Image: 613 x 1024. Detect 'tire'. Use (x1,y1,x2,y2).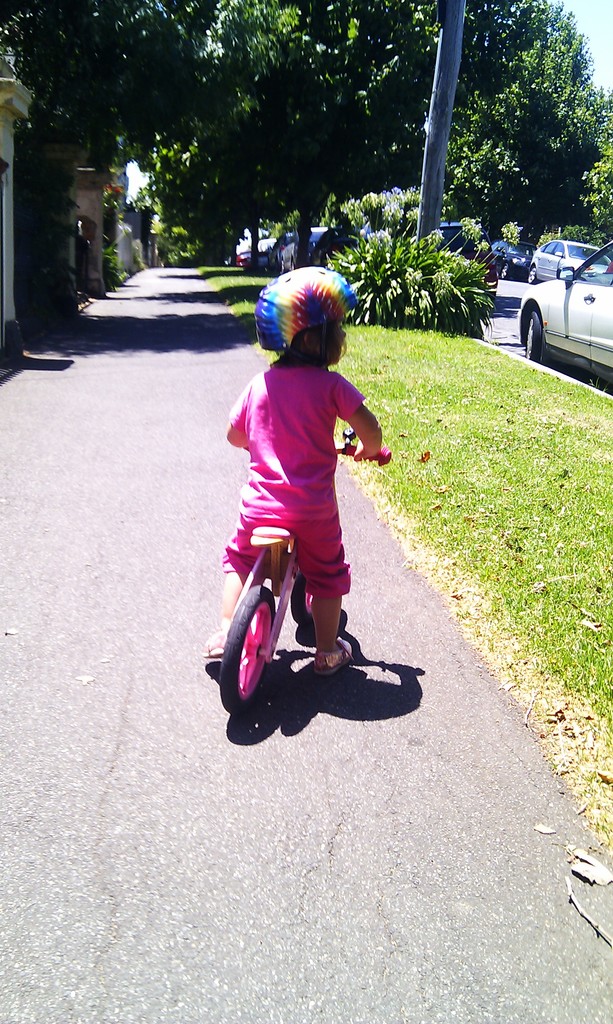
(498,266,507,287).
